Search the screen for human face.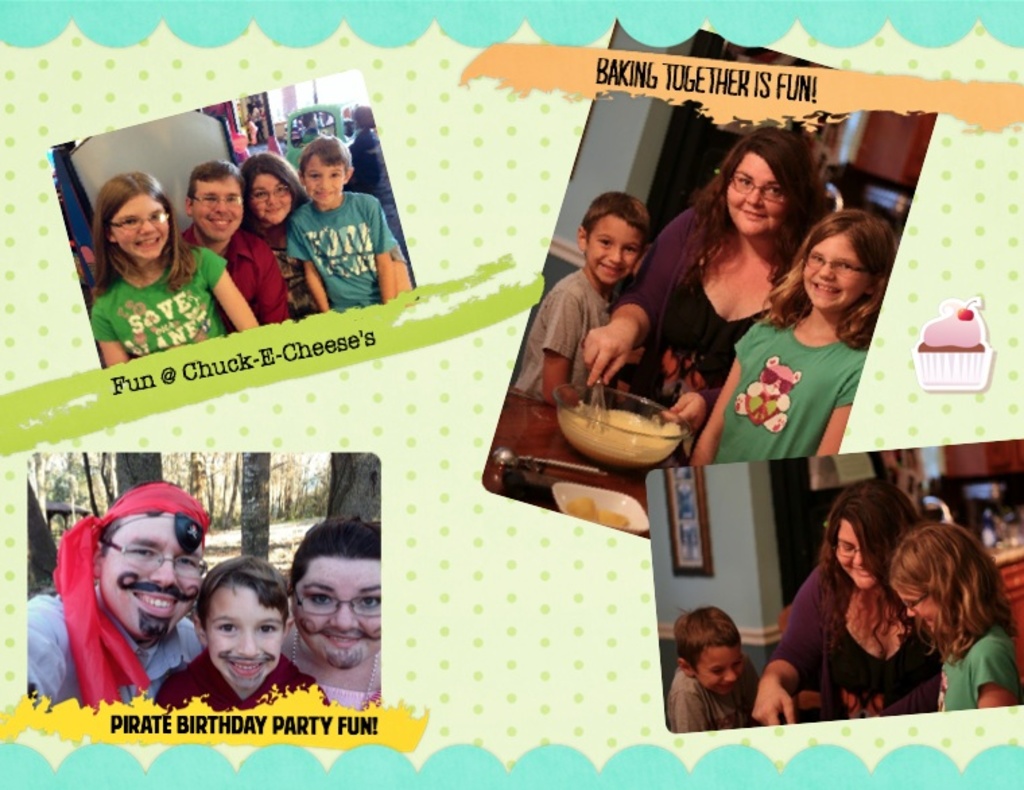
Found at 305 155 342 204.
